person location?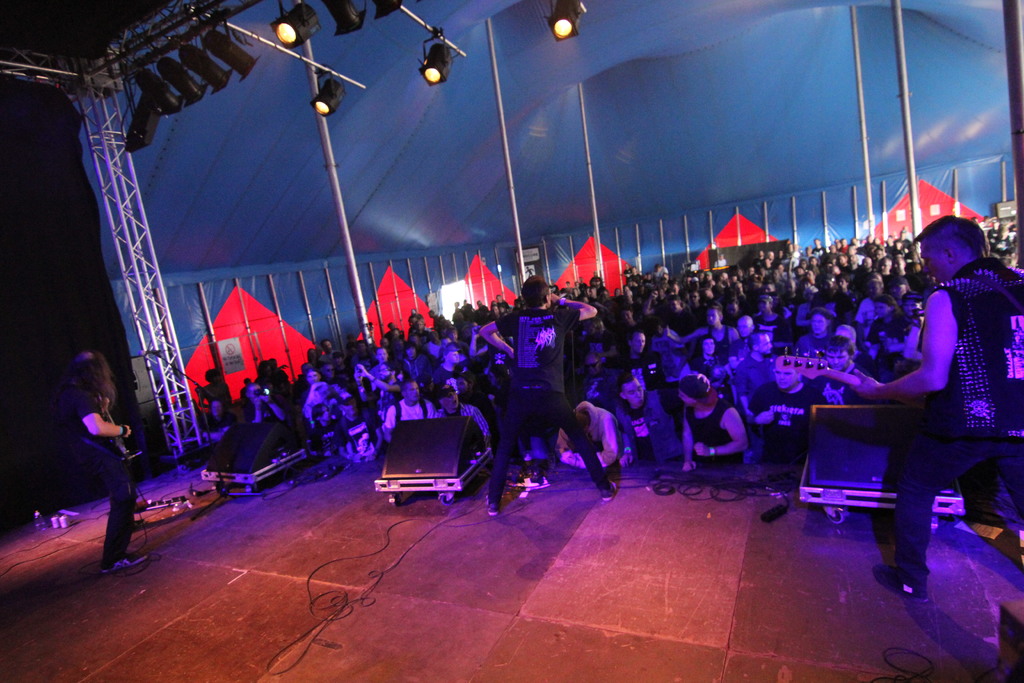
bbox(672, 295, 694, 336)
